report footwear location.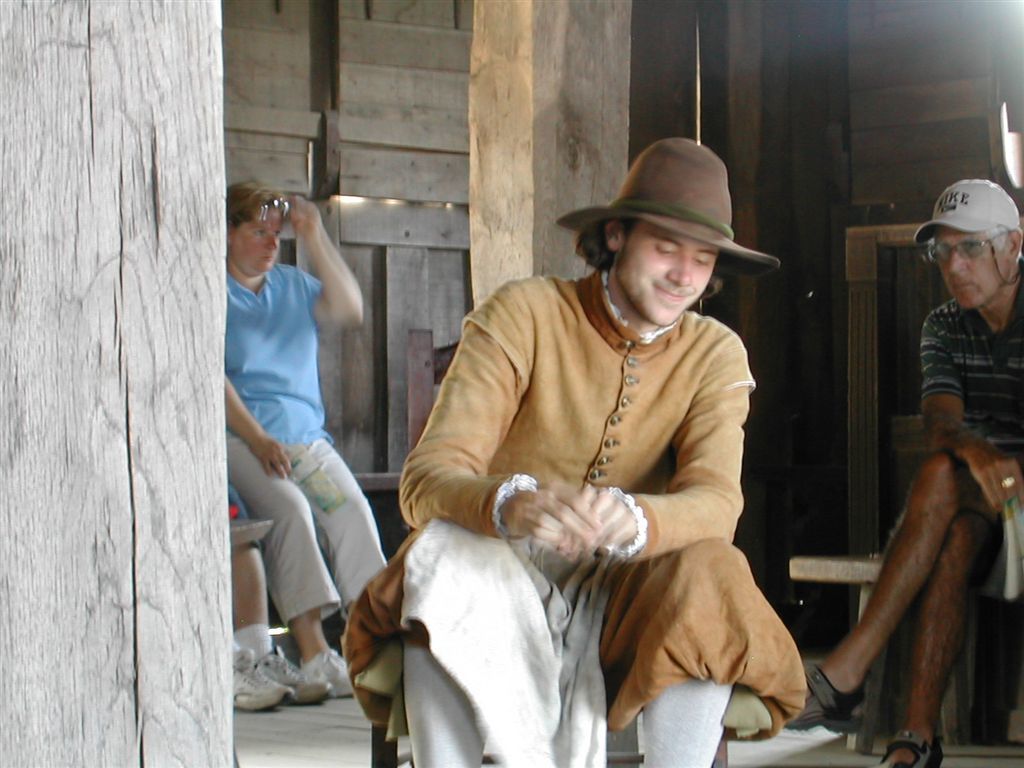
Report: <bbox>253, 644, 332, 705</bbox>.
